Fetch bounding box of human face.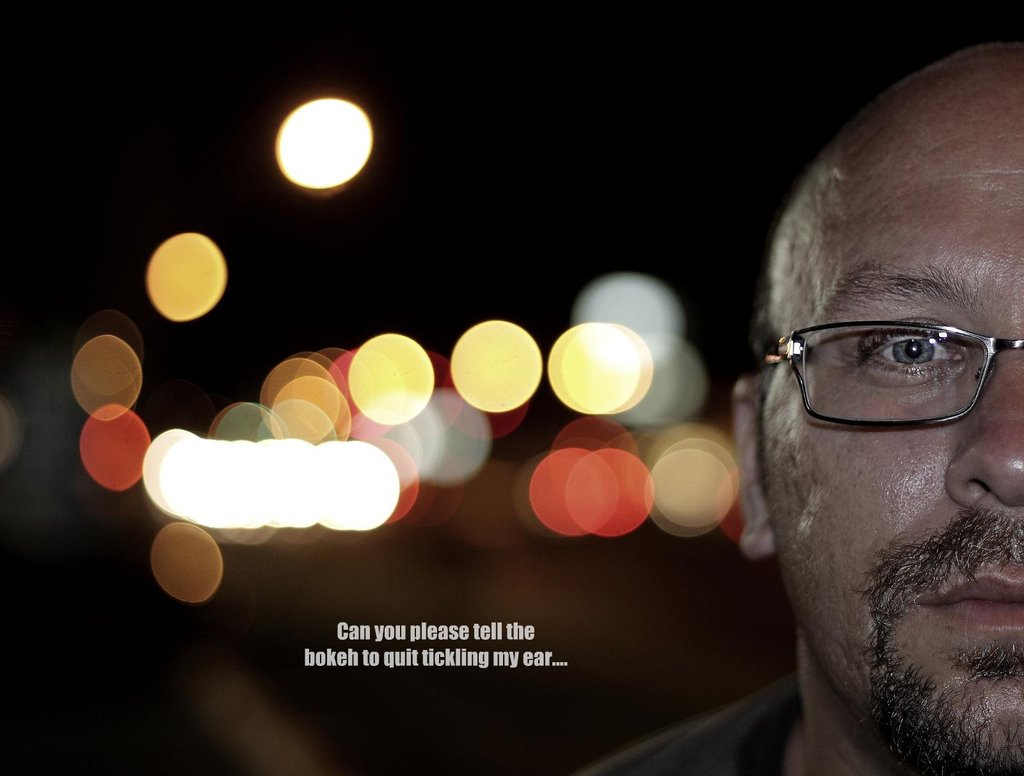
Bbox: x1=760, y1=85, x2=1023, y2=775.
